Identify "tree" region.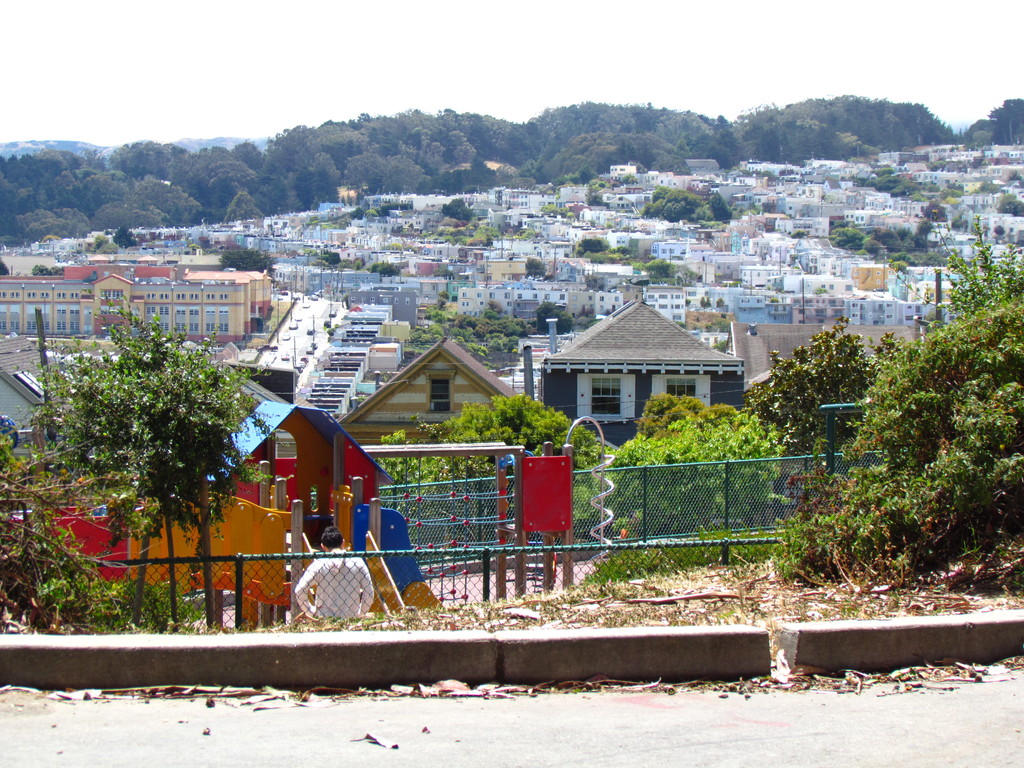
Region: (x1=741, y1=314, x2=888, y2=451).
